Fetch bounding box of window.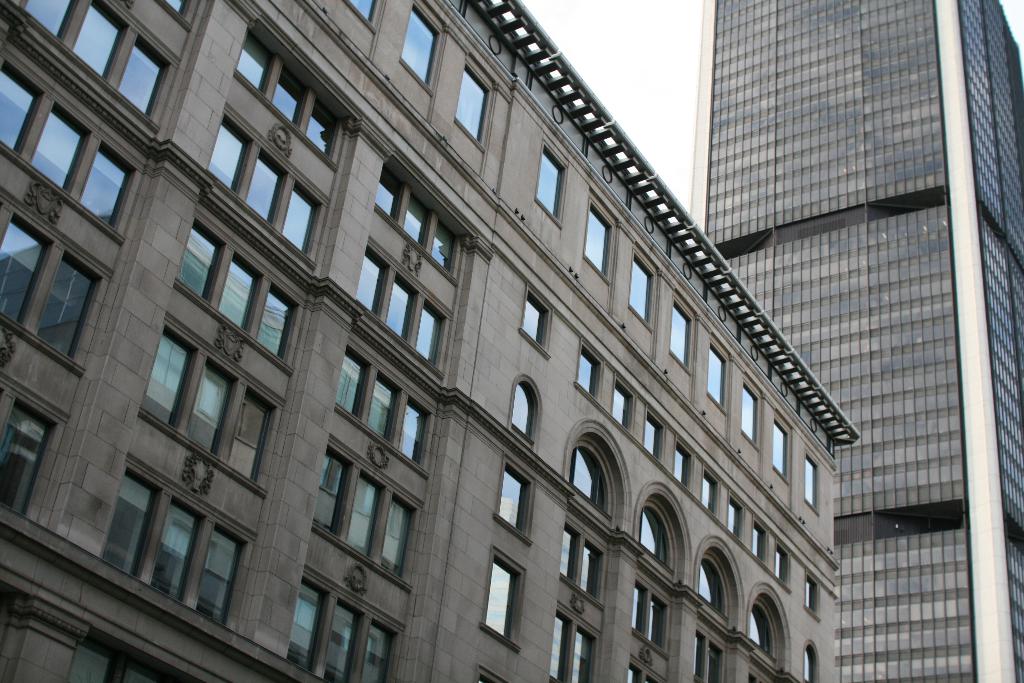
Bbox: [477, 662, 508, 682].
